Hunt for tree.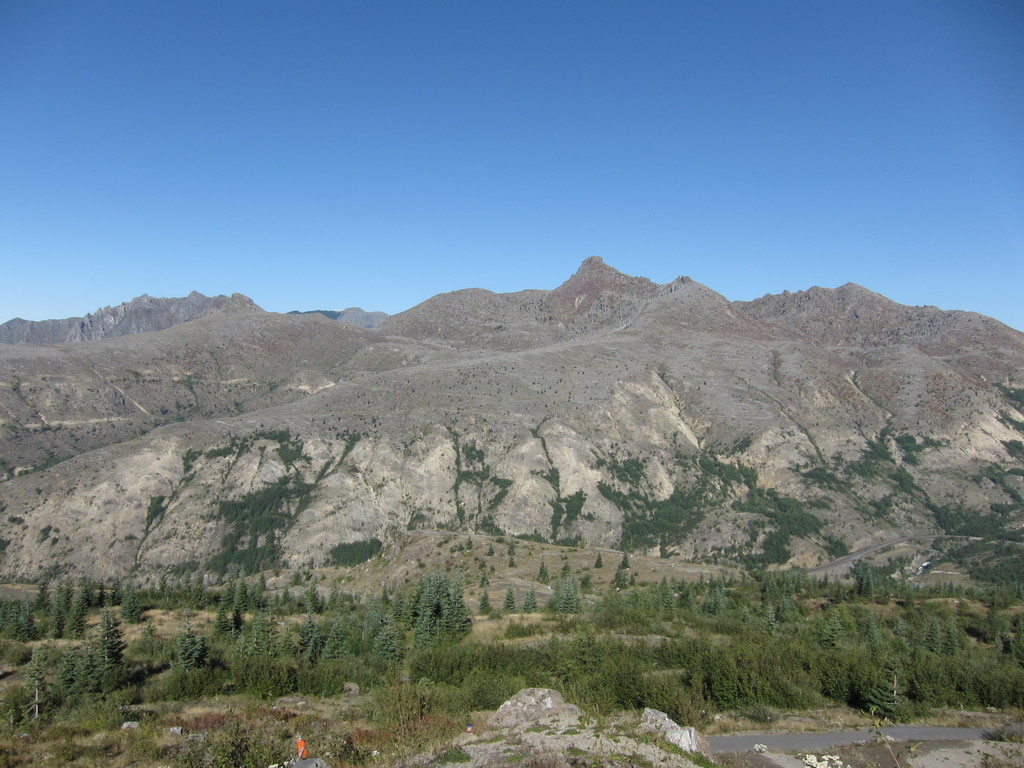
Hunted down at [369,605,410,666].
